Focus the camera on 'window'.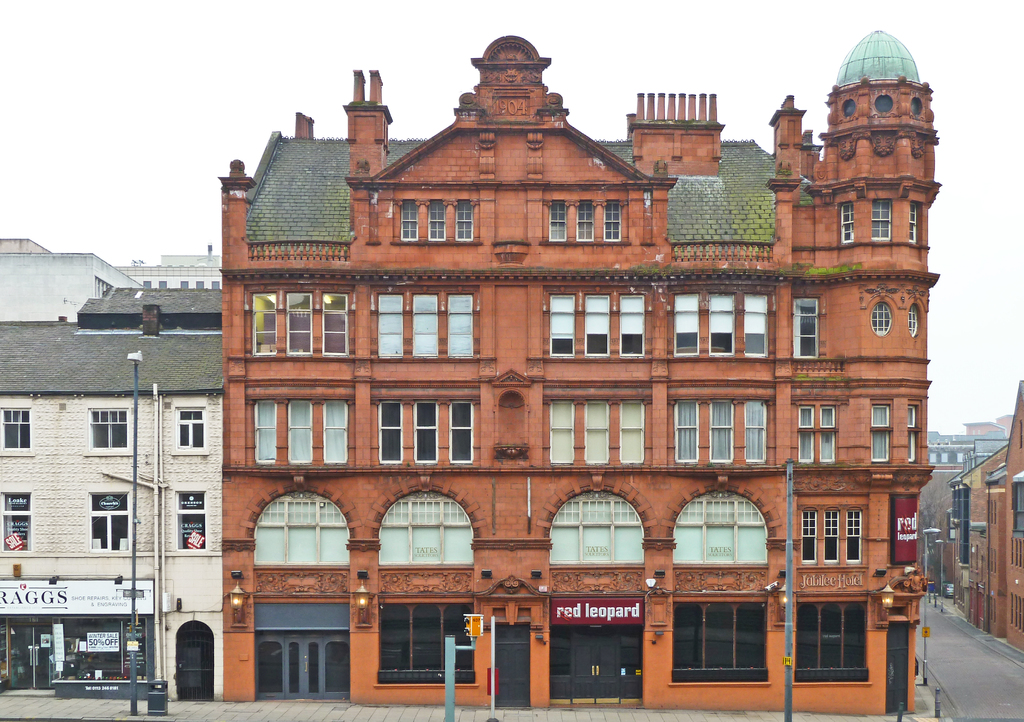
Focus region: <bbox>178, 282, 186, 289</bbox>.
